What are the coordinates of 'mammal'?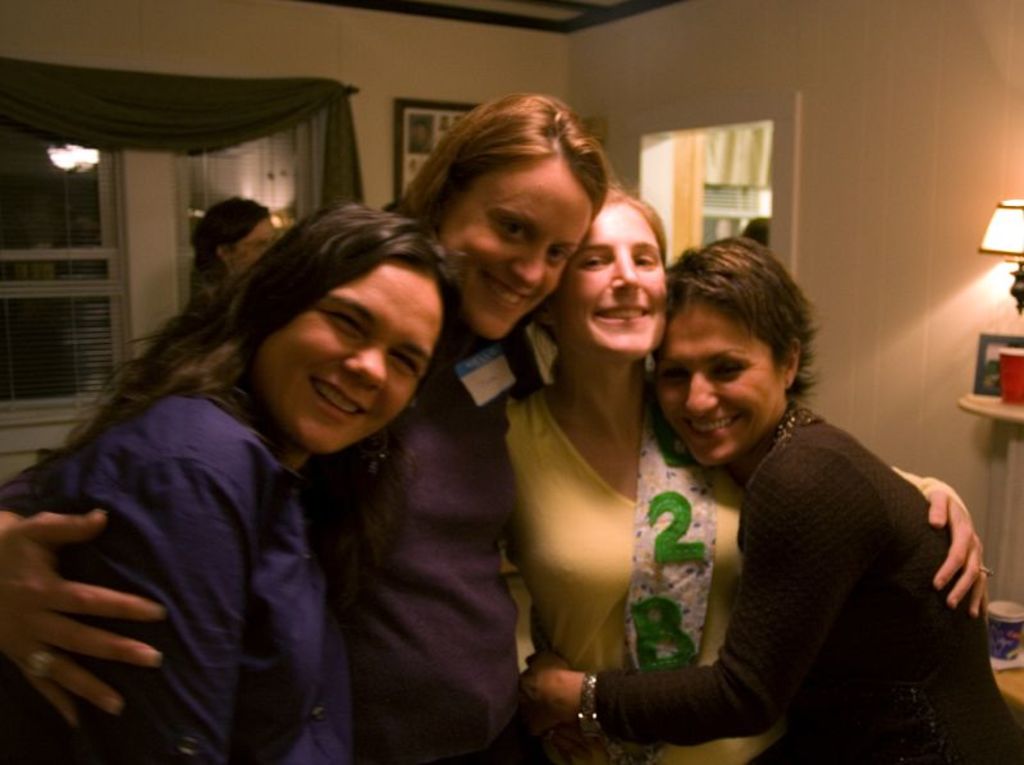
188,194,279,297.
